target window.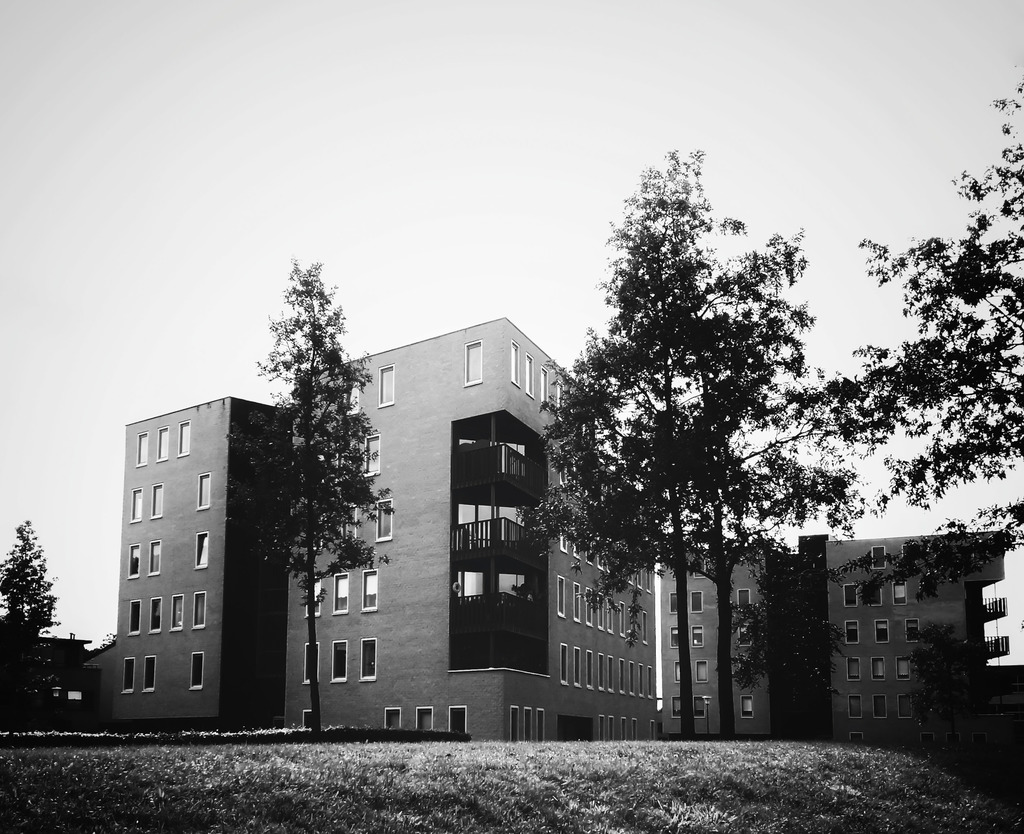
Target region: rect(697, 557, 707, 578).
